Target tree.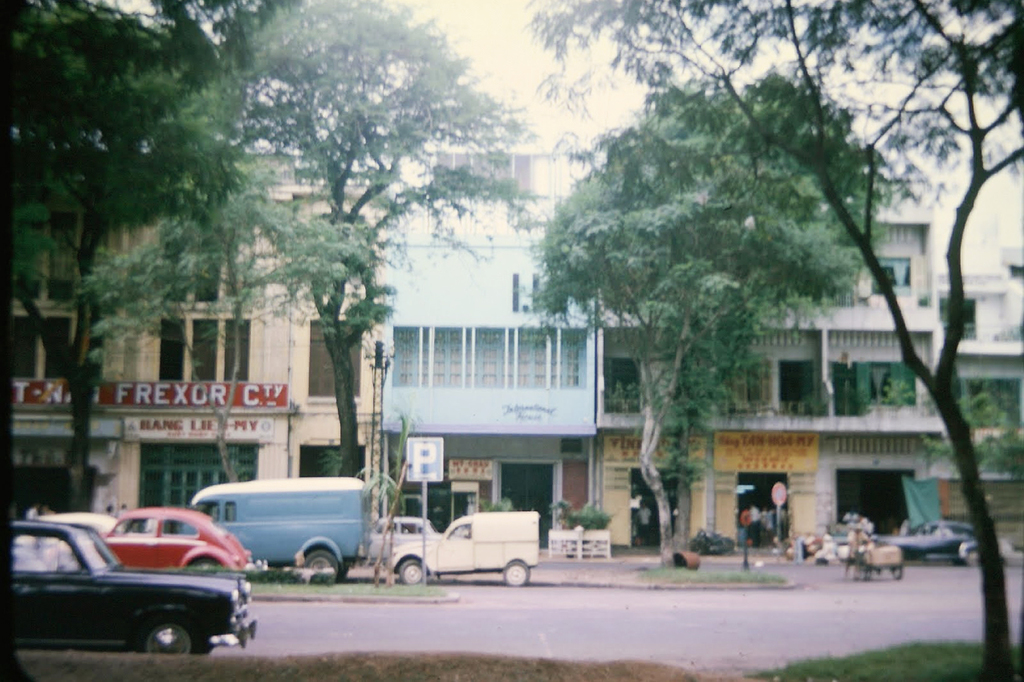
Target region: {"left": 0, "top": 0, "right": 201, "bottom": 505}.
